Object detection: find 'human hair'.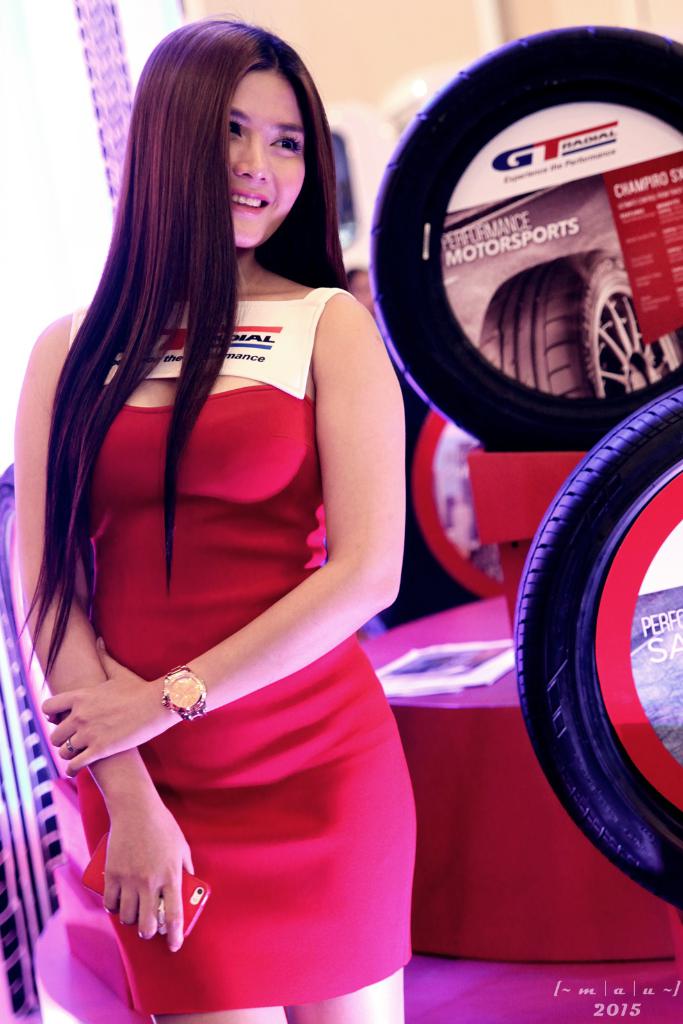
{"left": 63, "top": 44, "right": 410, "bottom": 706}.
